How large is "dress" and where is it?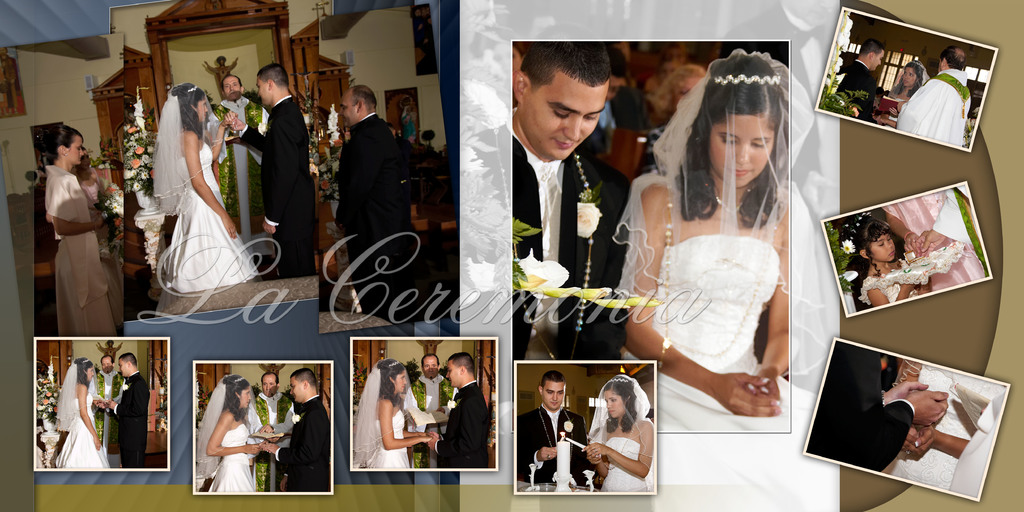
Bounding box: bbox(591, 430, 650, 496).
